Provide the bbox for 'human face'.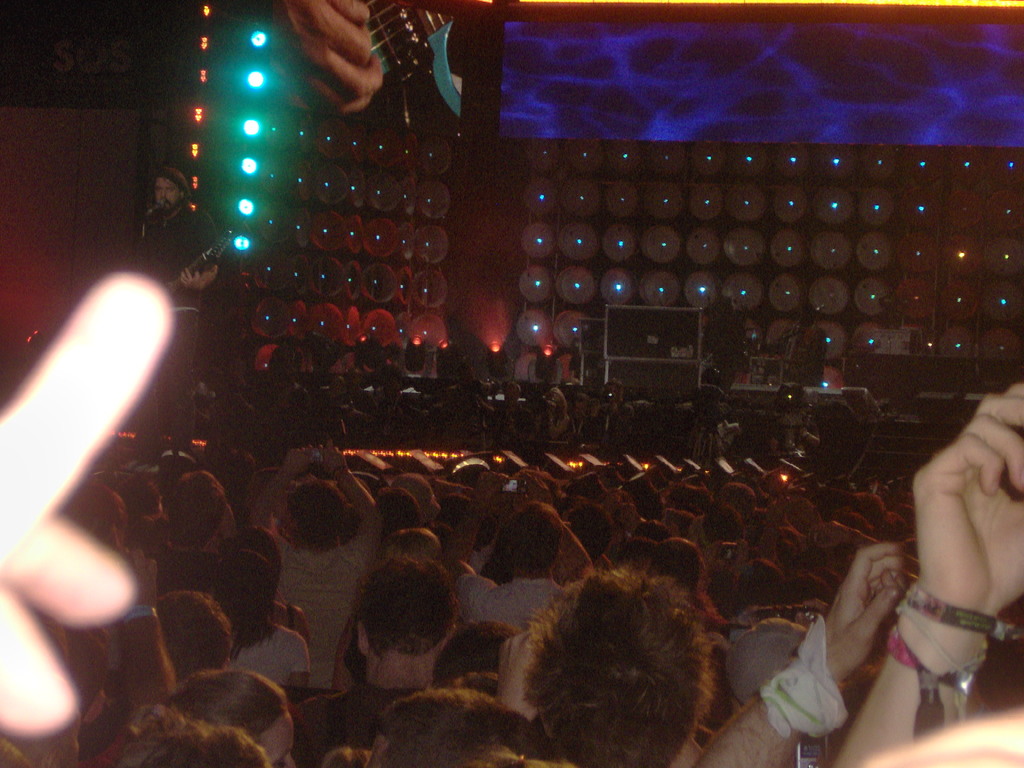
bbox=(150, 181, 181, 213).
